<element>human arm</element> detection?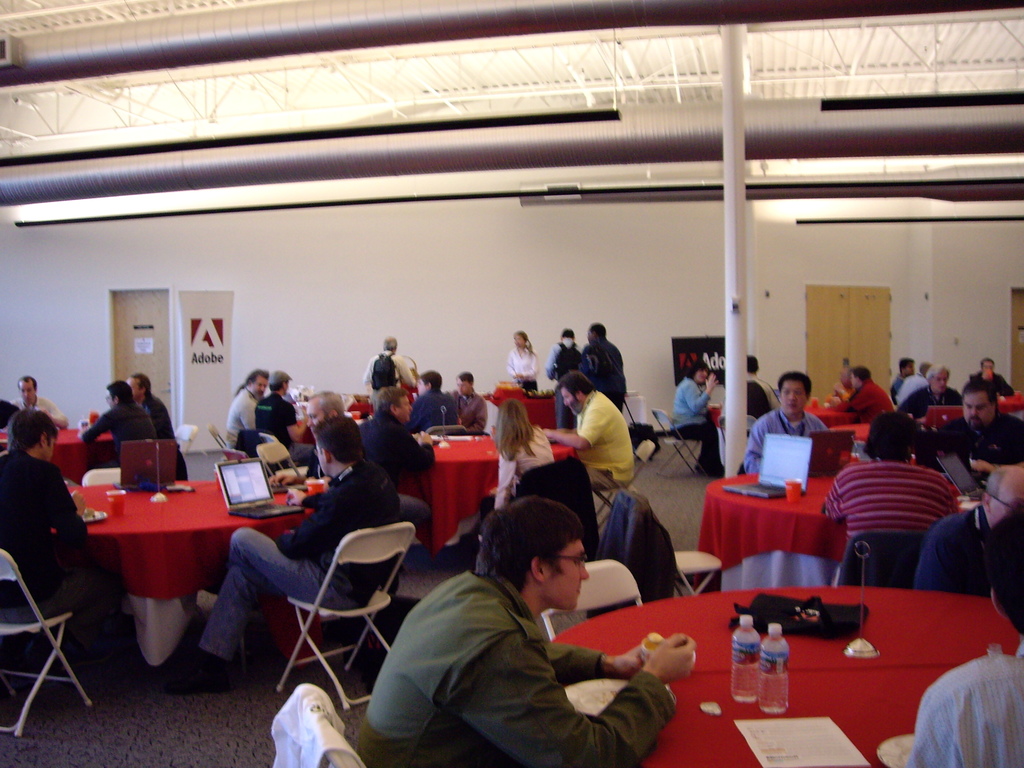
[44,462,88,547]
